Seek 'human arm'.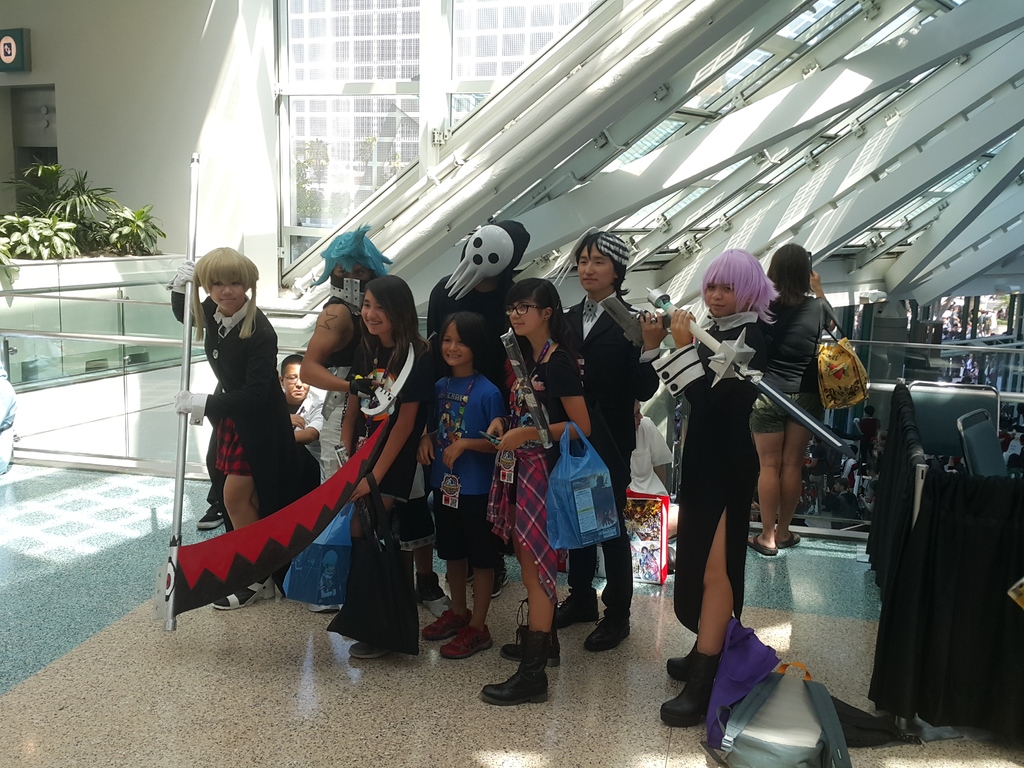
box(436, 388, 515, 472).
